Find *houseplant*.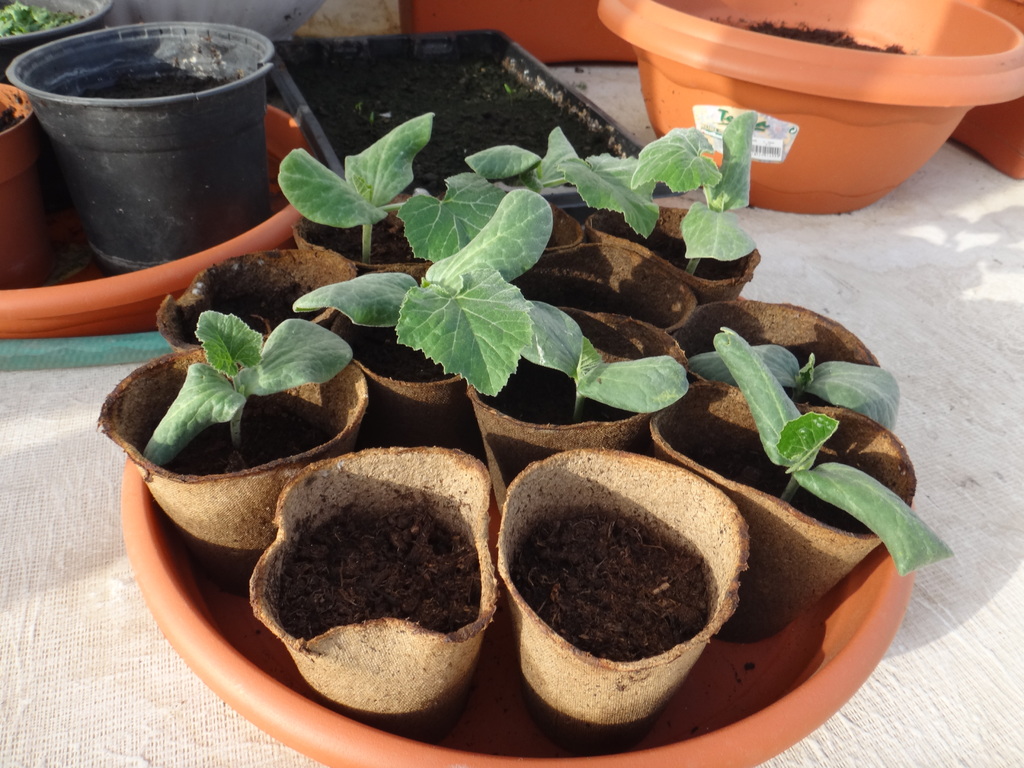
[239,441,493,715].
